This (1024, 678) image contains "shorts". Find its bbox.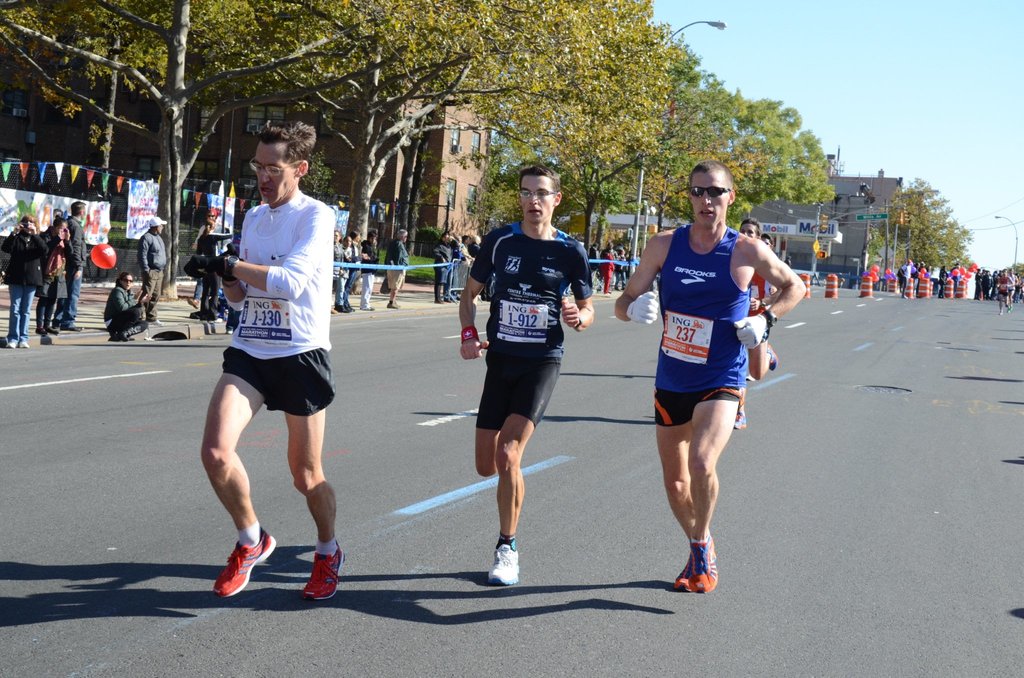
Rect(475, 340, 563, 430).
